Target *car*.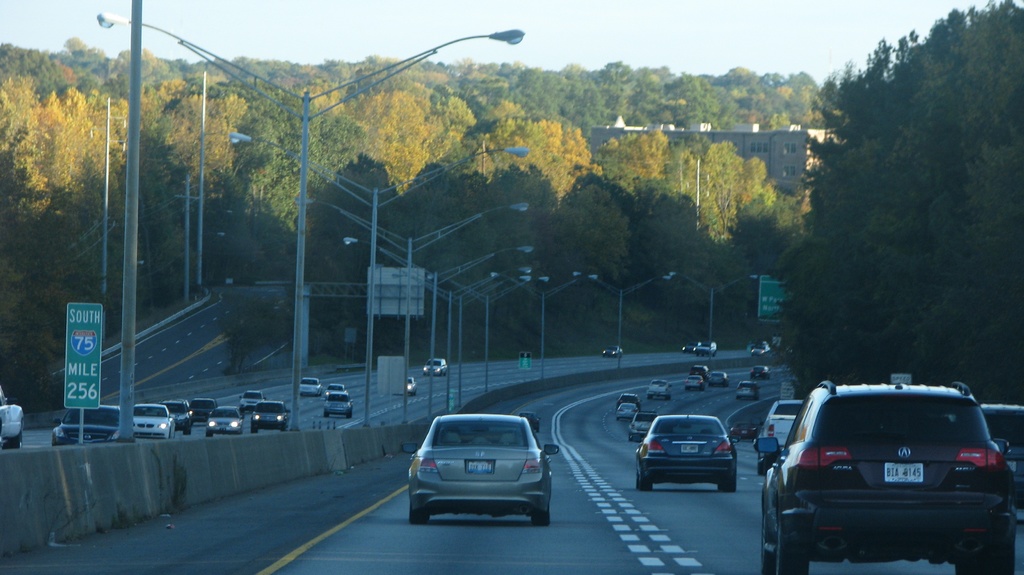
Target region: (left=238, top=389, right=266, bottom=415).
